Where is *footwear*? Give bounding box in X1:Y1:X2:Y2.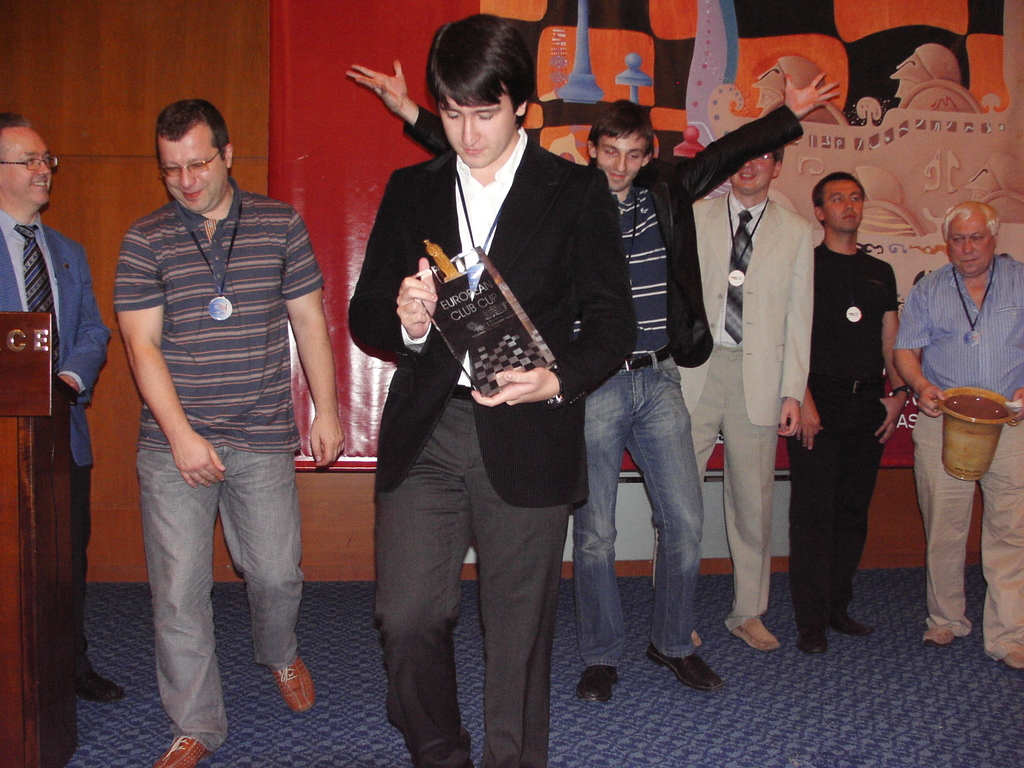
1002:646:1023:671.
